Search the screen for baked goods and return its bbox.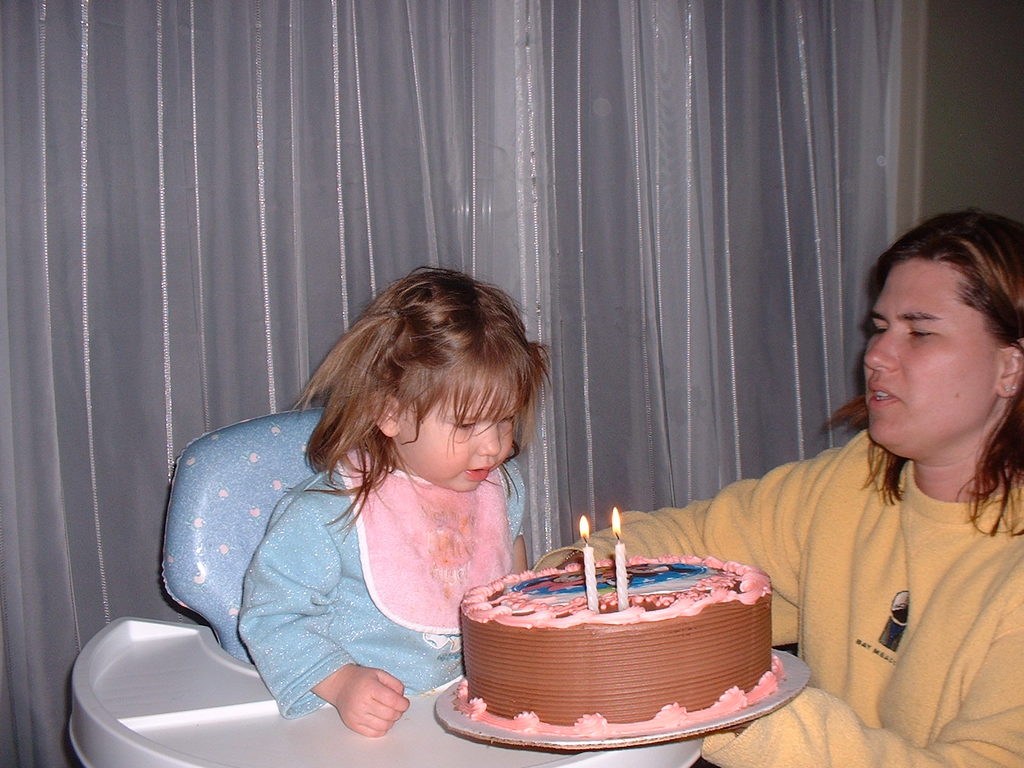
Found: x1=452 y1=554 x2=787 y2=739.
